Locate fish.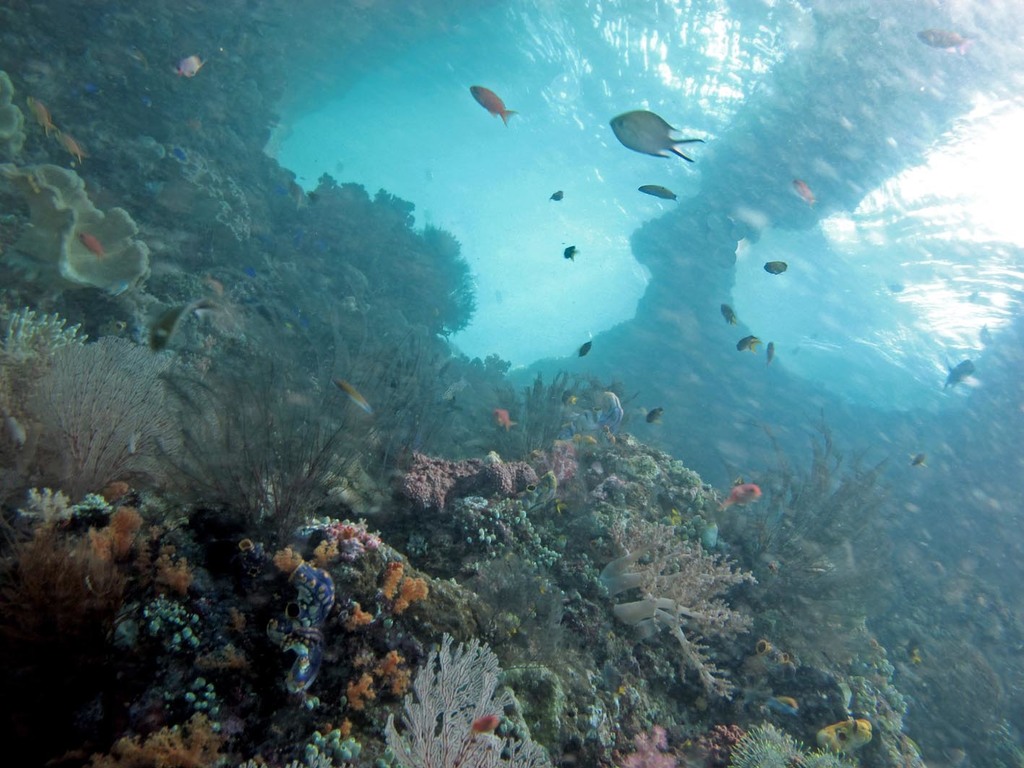
Bounding box: bbox=[472, 713, 502, 733].
